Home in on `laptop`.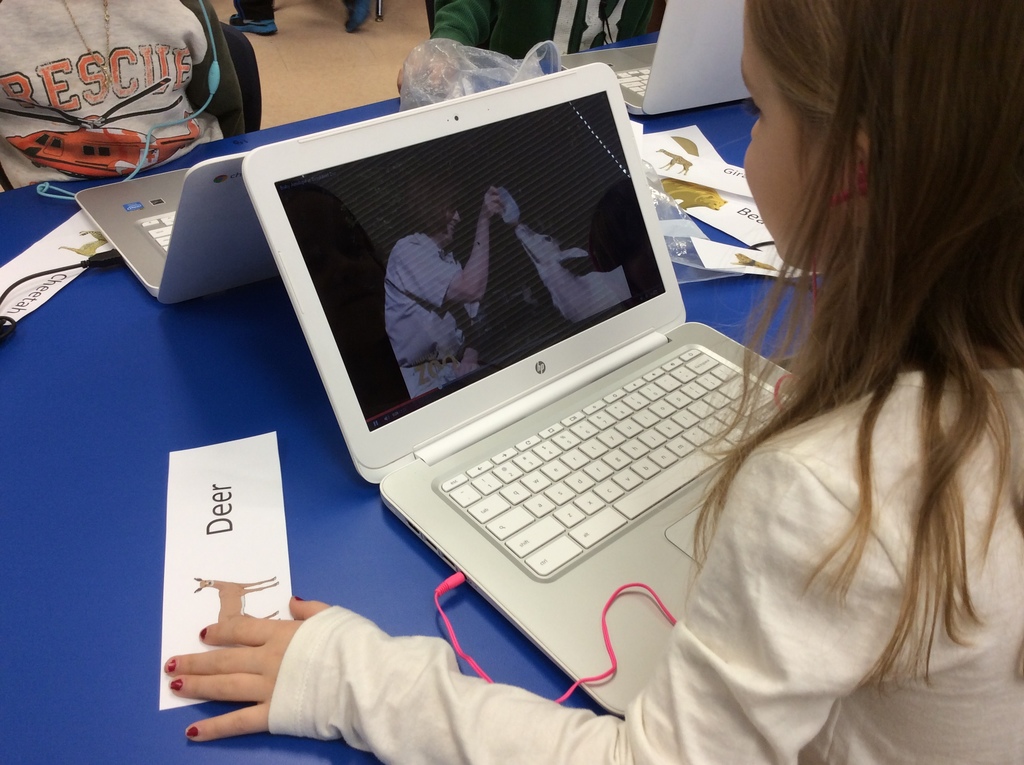
Homed in at left=227, top=49, right=808, bottom=686.
